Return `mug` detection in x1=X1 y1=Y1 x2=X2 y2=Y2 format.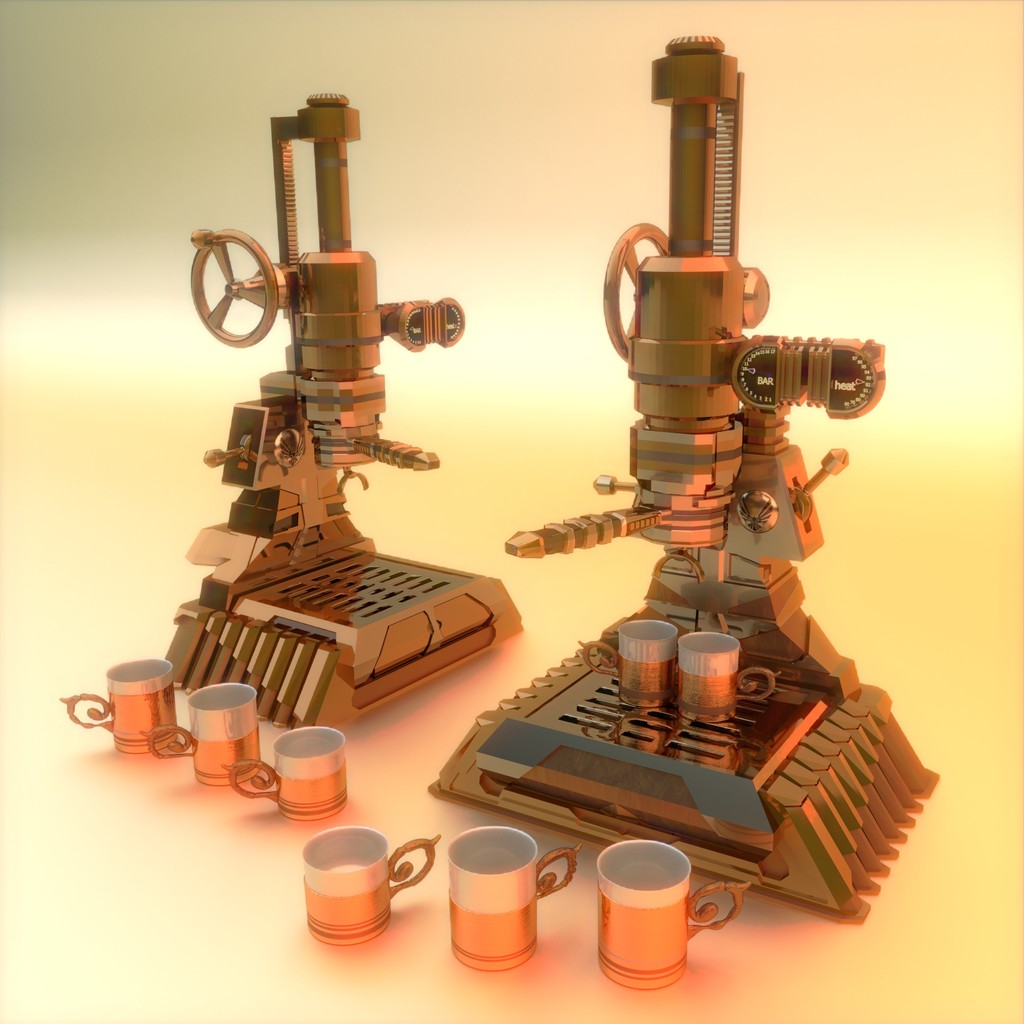
x1=60 y1=664 x2=179 y2=751.
